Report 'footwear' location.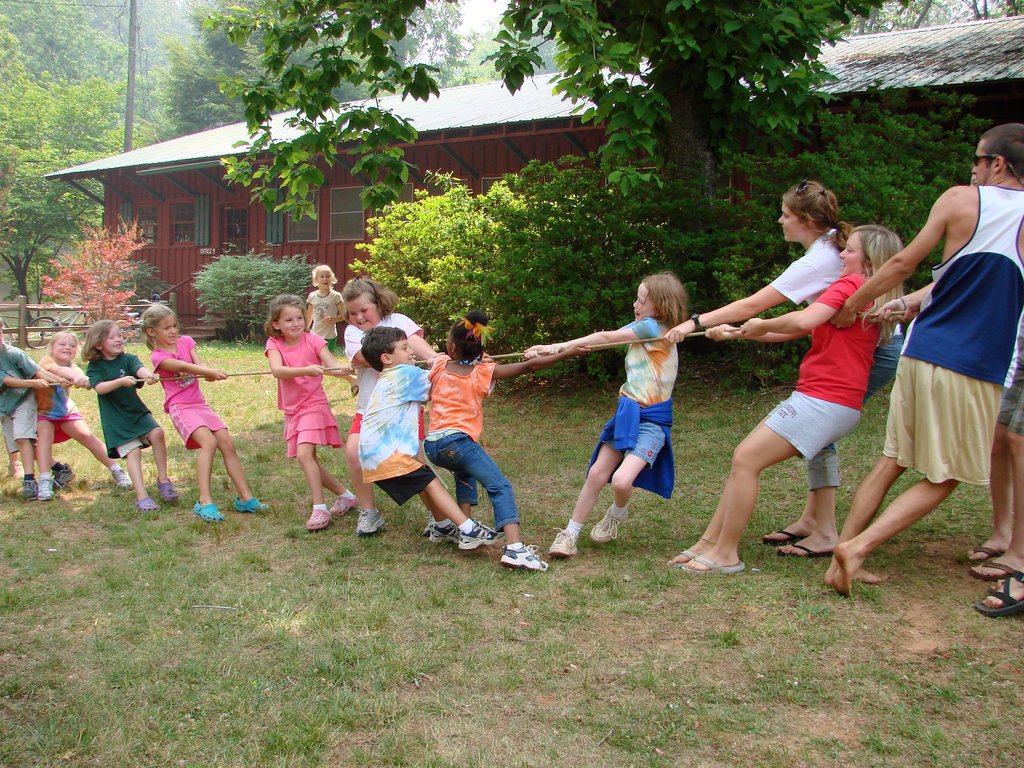
Report: [968, 559, 1013, 577].
